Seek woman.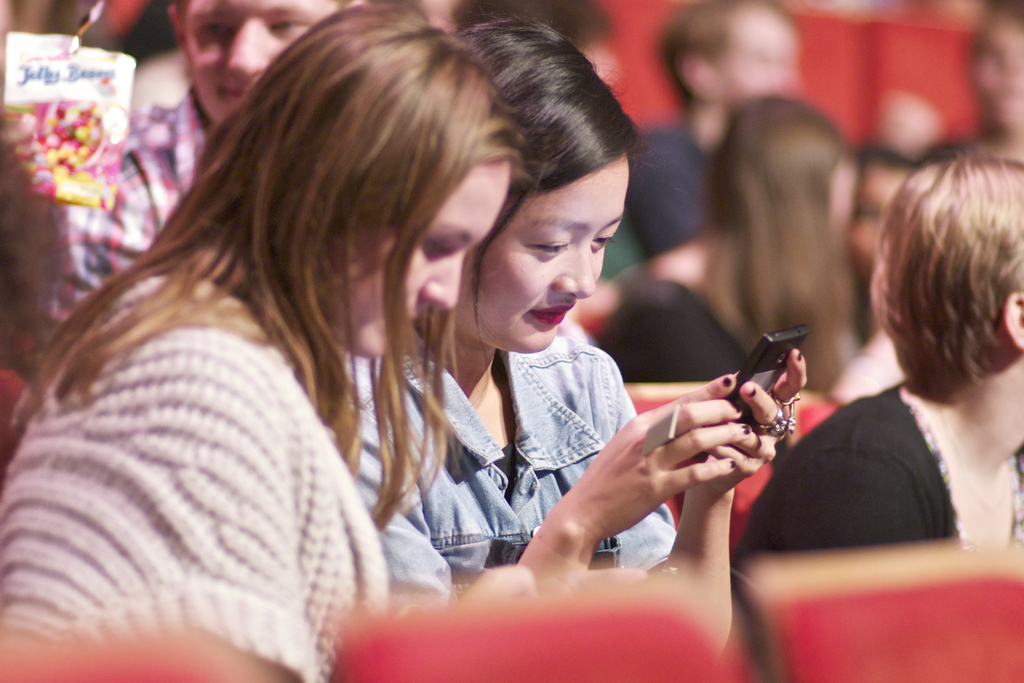
(x1=322, y1=1, x2=815, y2=663).
